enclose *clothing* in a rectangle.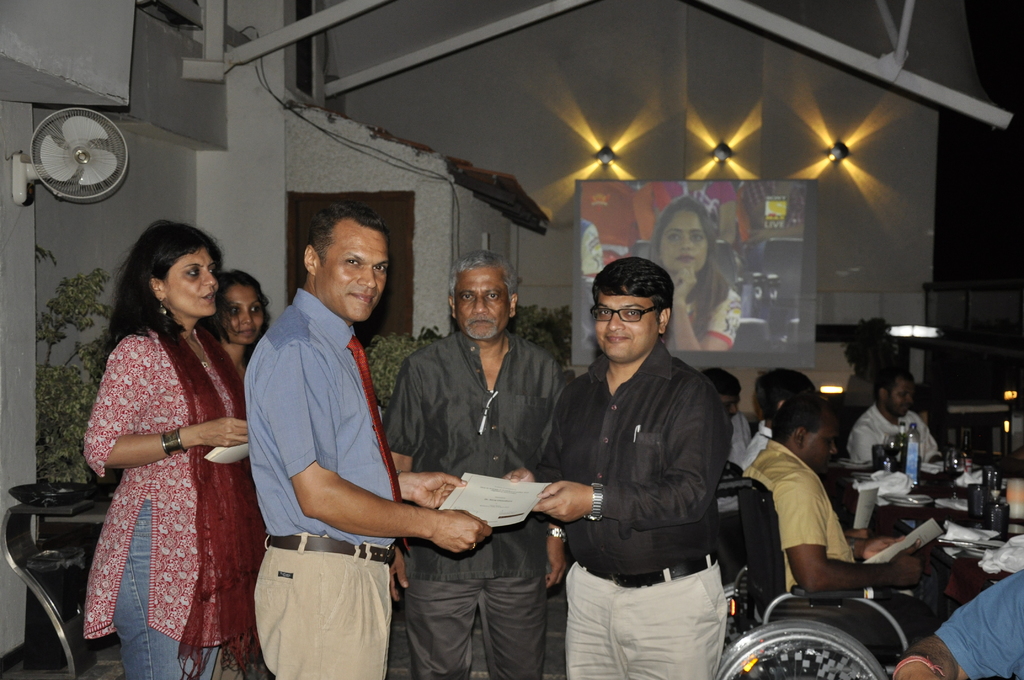
region(77, 291, 253, 657).
